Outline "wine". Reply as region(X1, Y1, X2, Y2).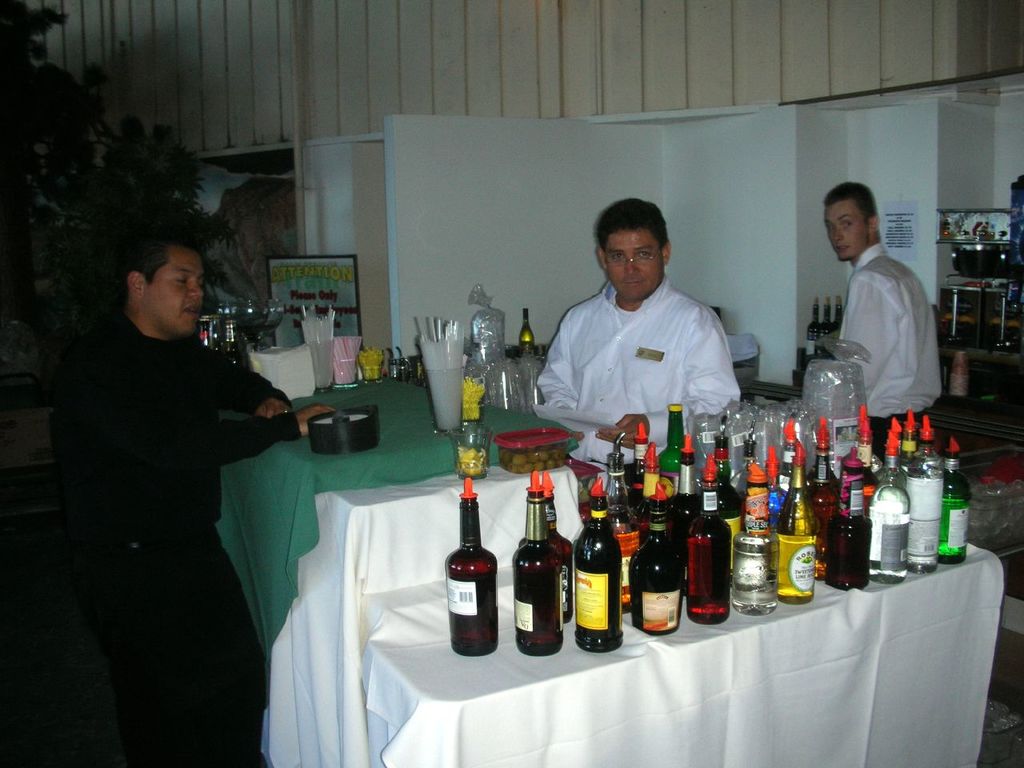
region(513, 499, 567, 656).
